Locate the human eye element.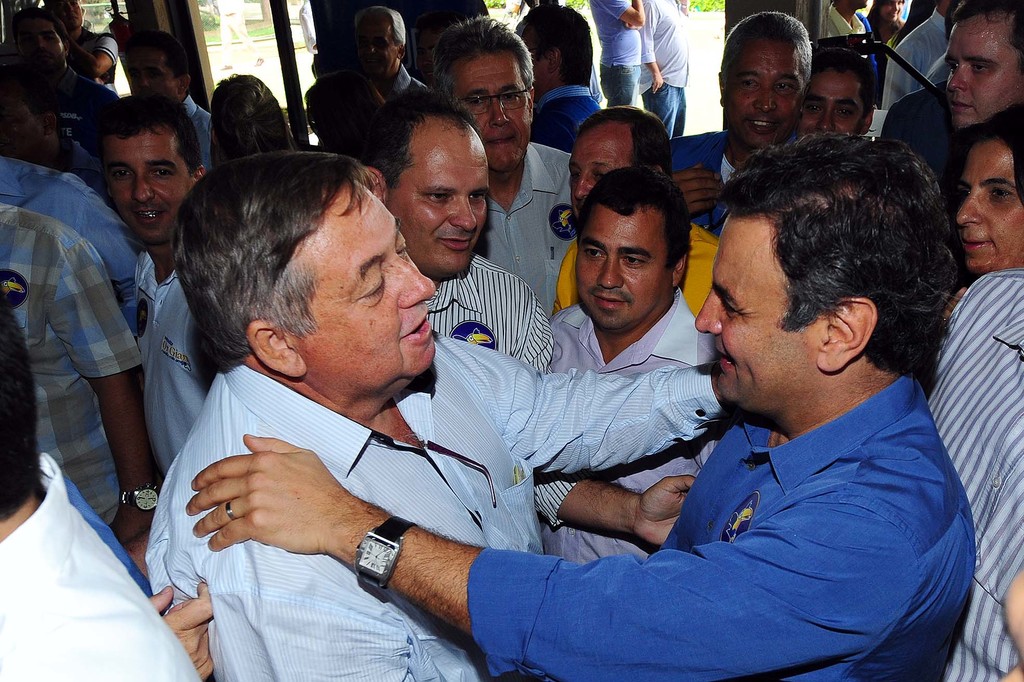
Element bbox: x1=426, y1=190, x2=454, y2=202.
